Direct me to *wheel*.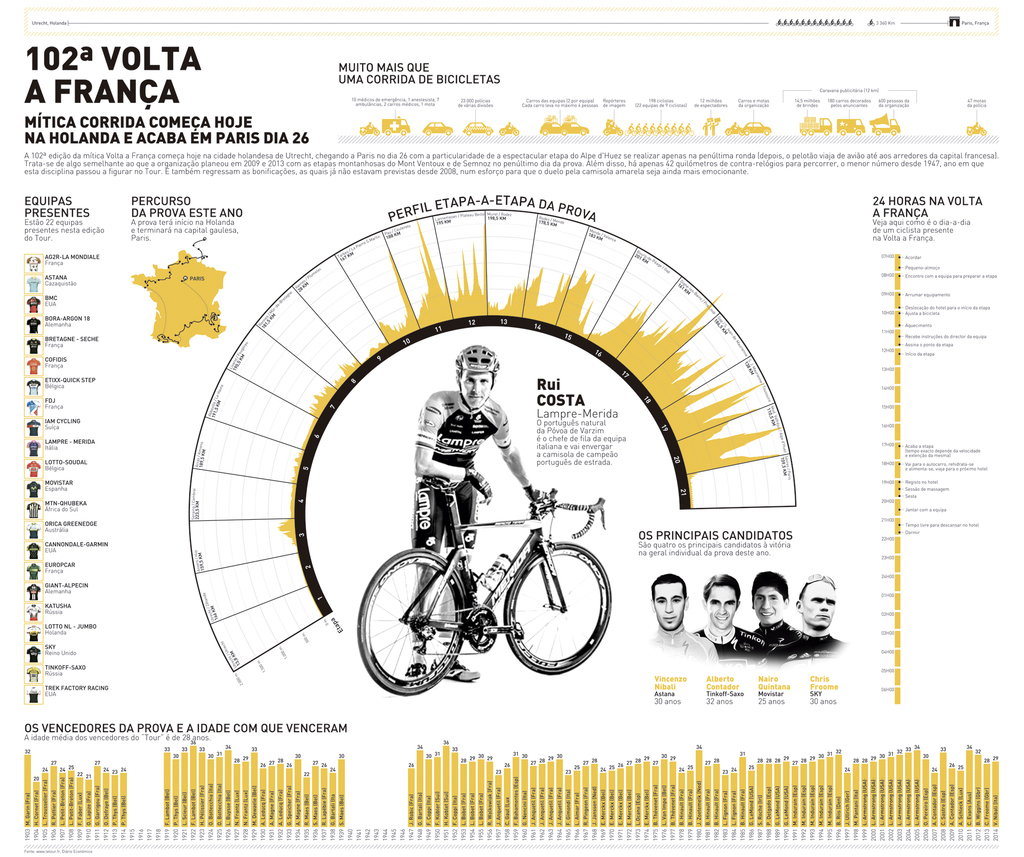
Direction: bbox=[966, 129, 973, 138].
